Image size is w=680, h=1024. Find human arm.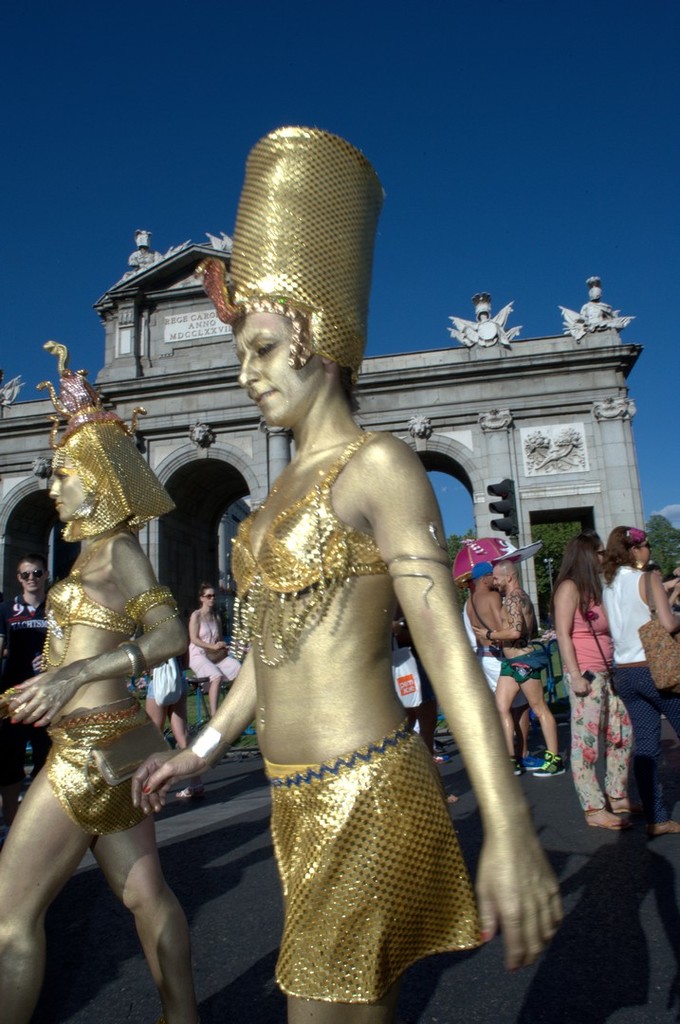
BBox(470, 596, 524, 641).
